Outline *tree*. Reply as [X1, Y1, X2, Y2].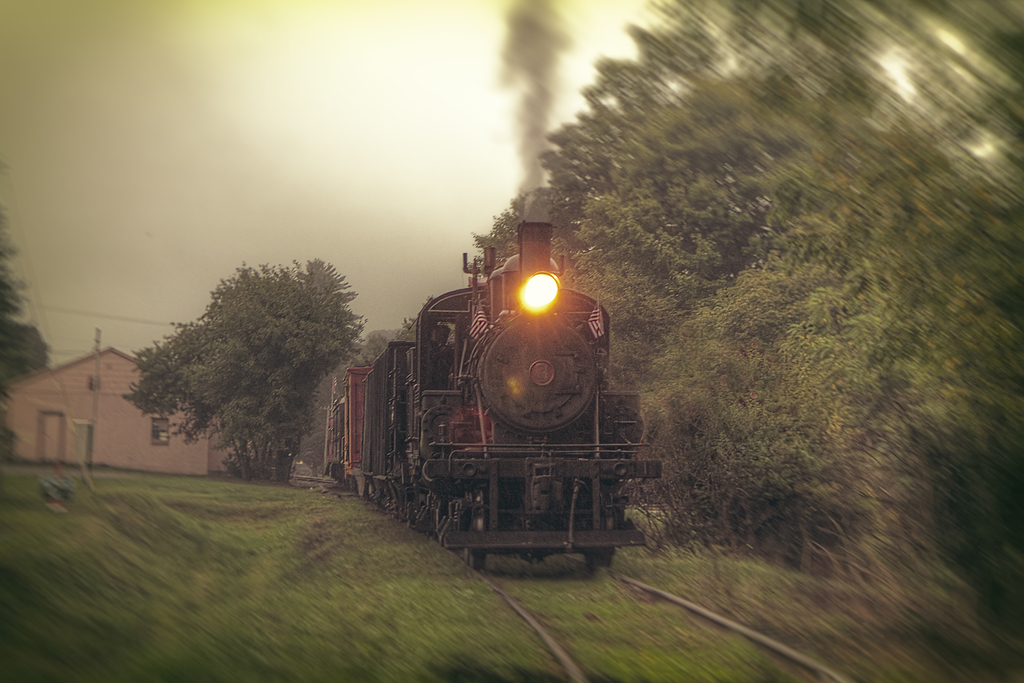
[122, 238, 364, 490].
